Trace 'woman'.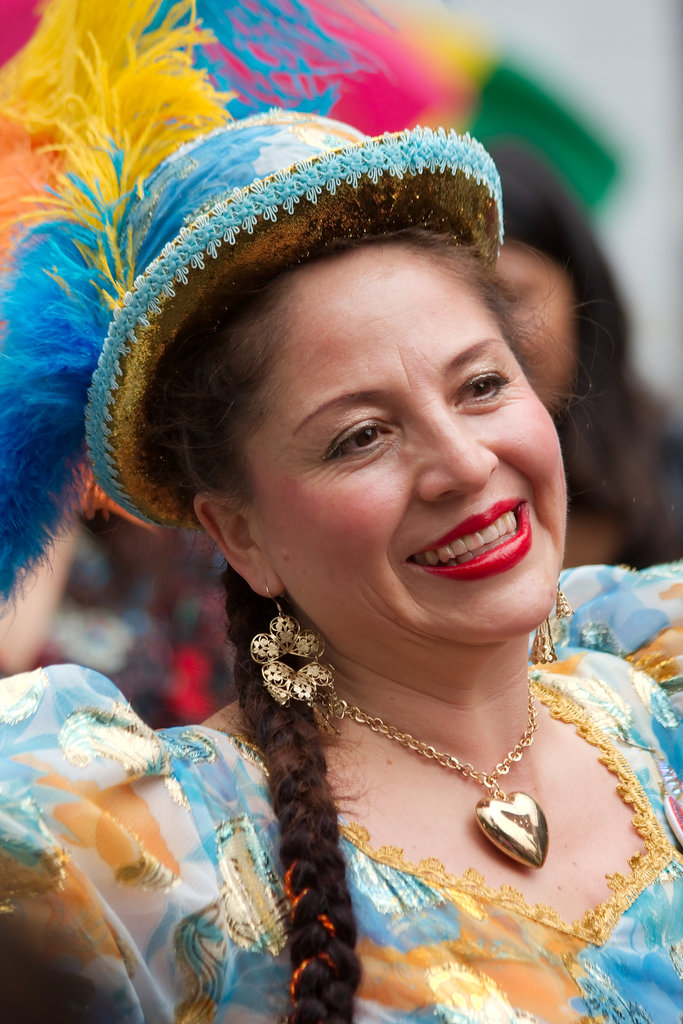
Traced to (477,141,682,568).
